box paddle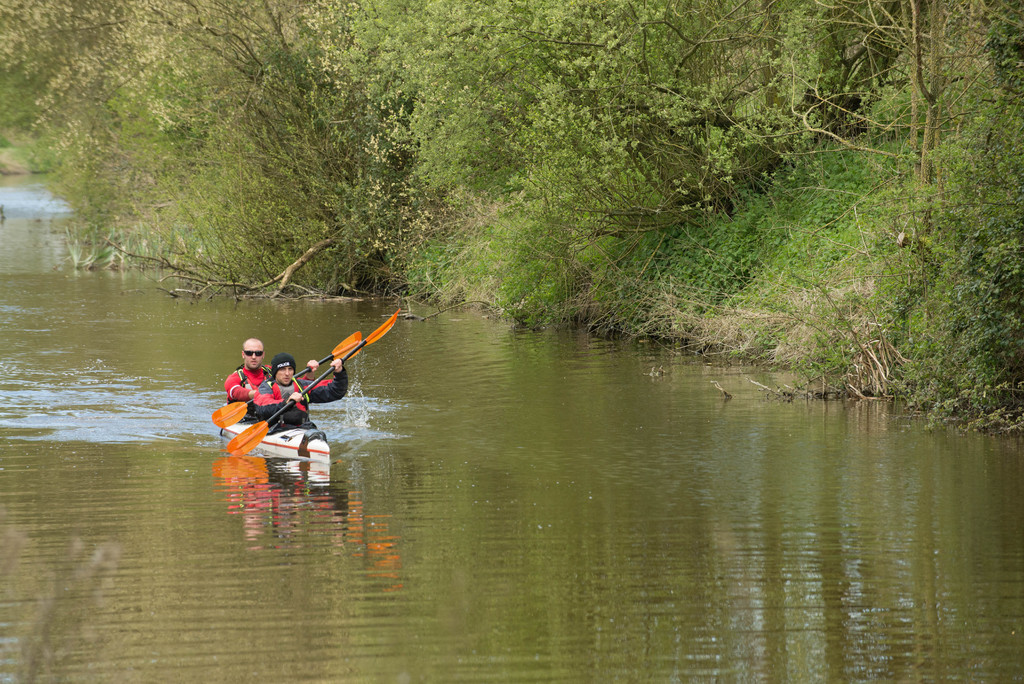
box=[227, 307, 399, 459]
